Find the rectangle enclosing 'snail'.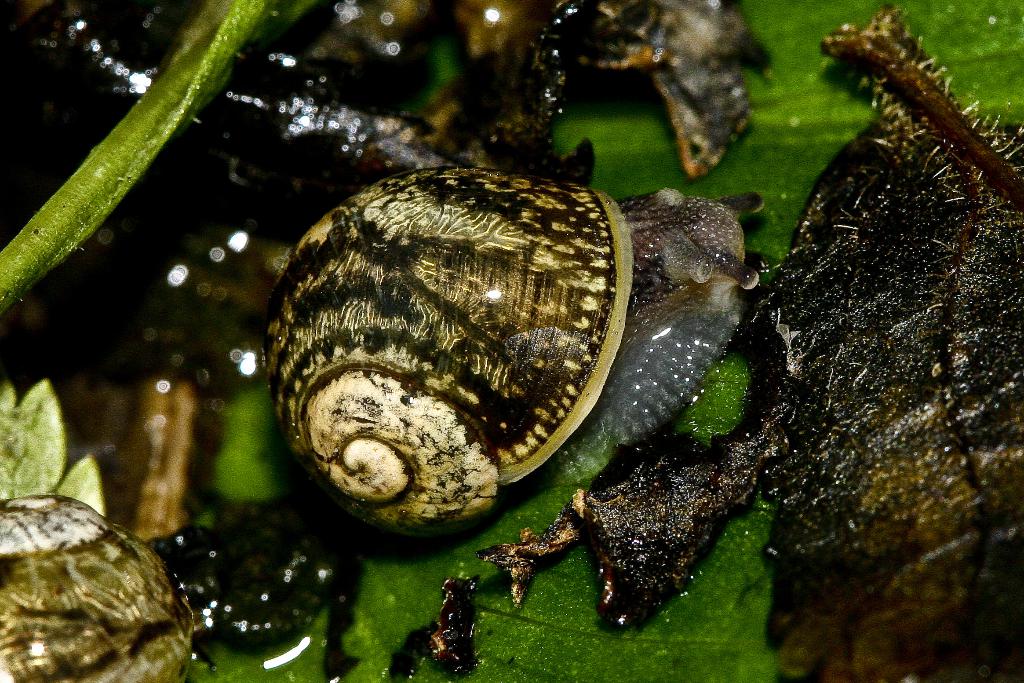
(0, 492, 207, 682).
